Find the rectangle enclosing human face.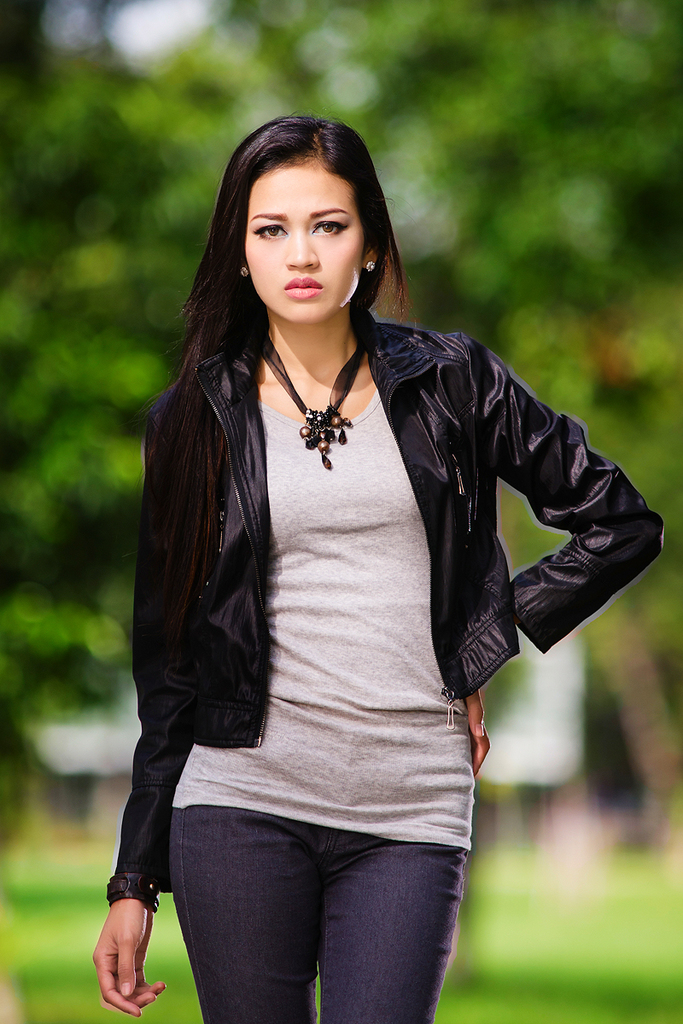
Rect(242, 154, 366, 324).
